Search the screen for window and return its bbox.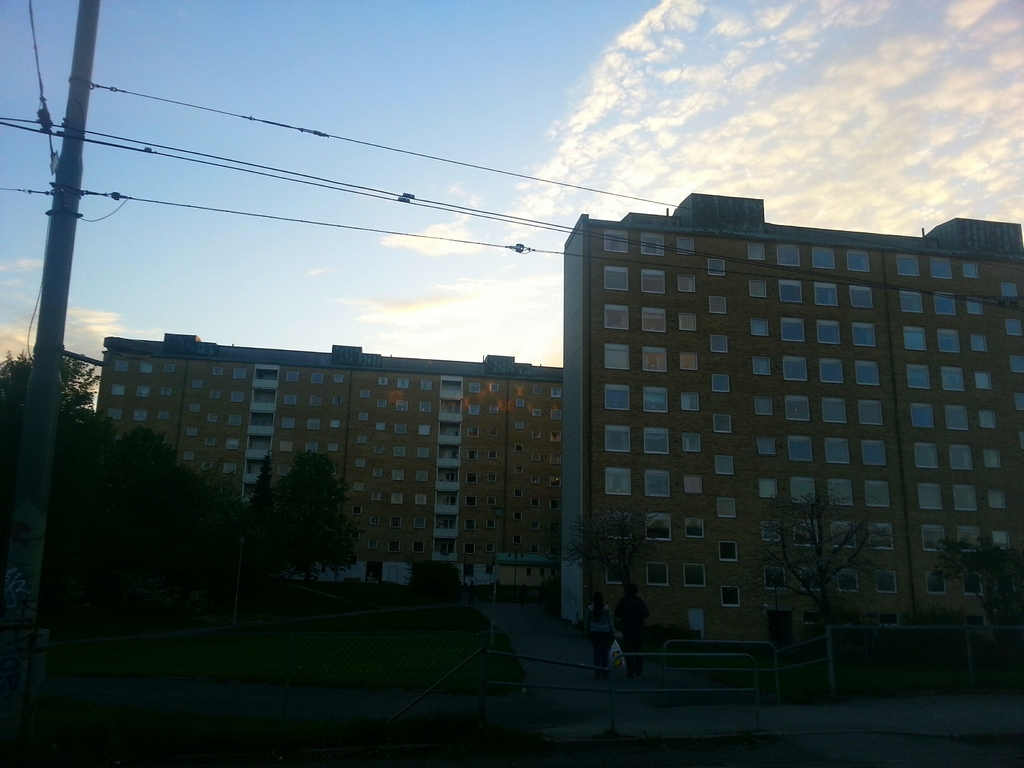
Found: bbox=[392, 515, 402, 527].
